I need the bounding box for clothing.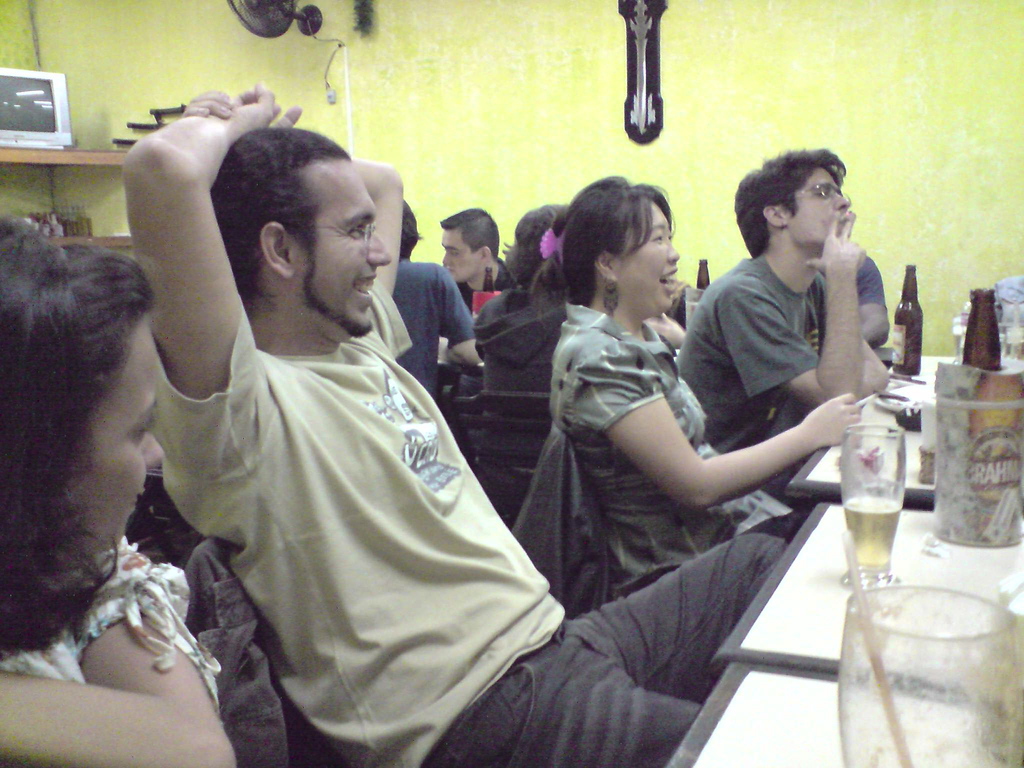
Here it is: (547,301,810,598).
